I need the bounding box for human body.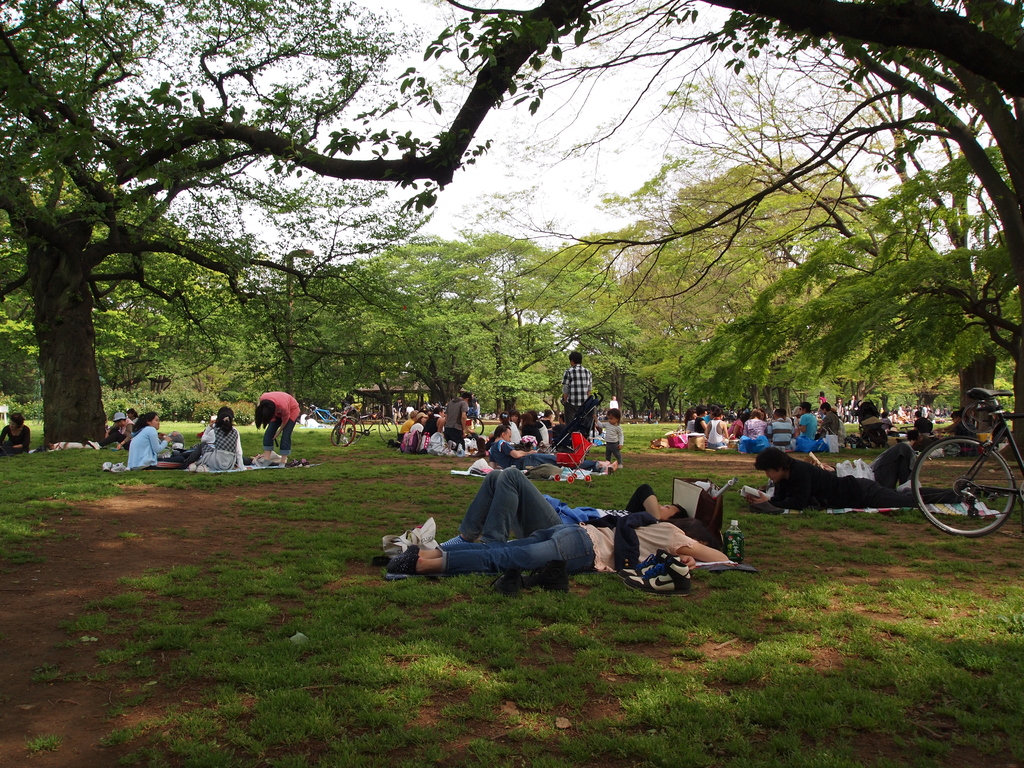
Here it is: x1=181 y1=417 x2=253 y2=472.
